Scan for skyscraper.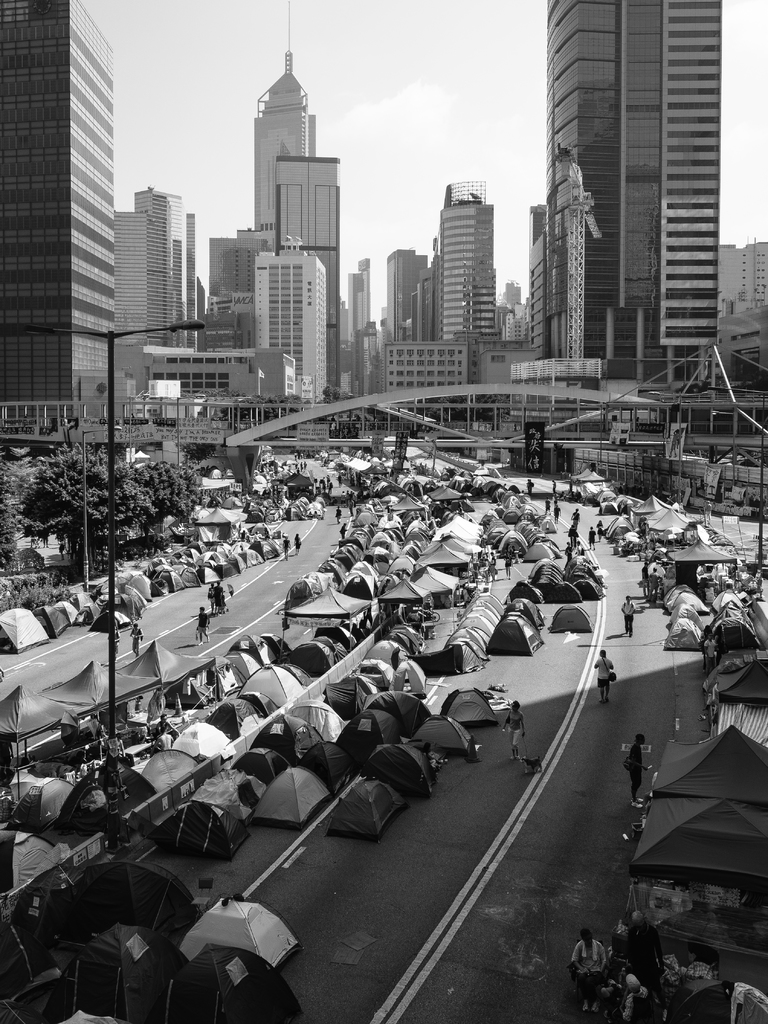
Scan result: select_region(515, 0, 753, 368).
